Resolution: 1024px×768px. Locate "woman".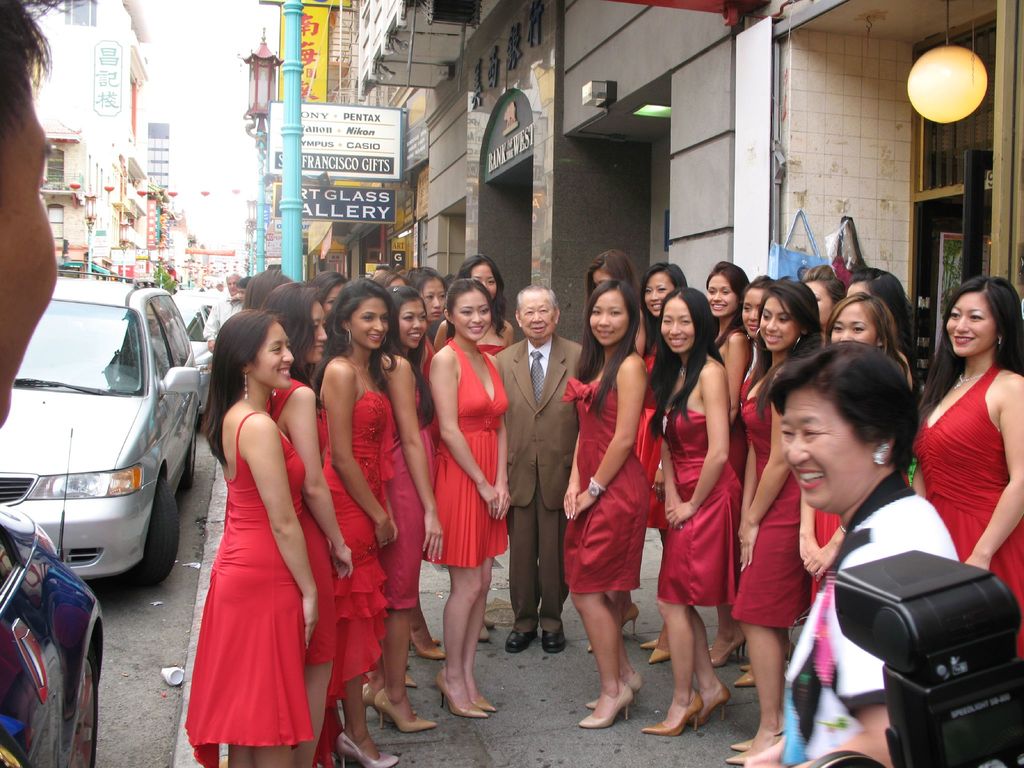
locate(309, 280, 397, 767).
